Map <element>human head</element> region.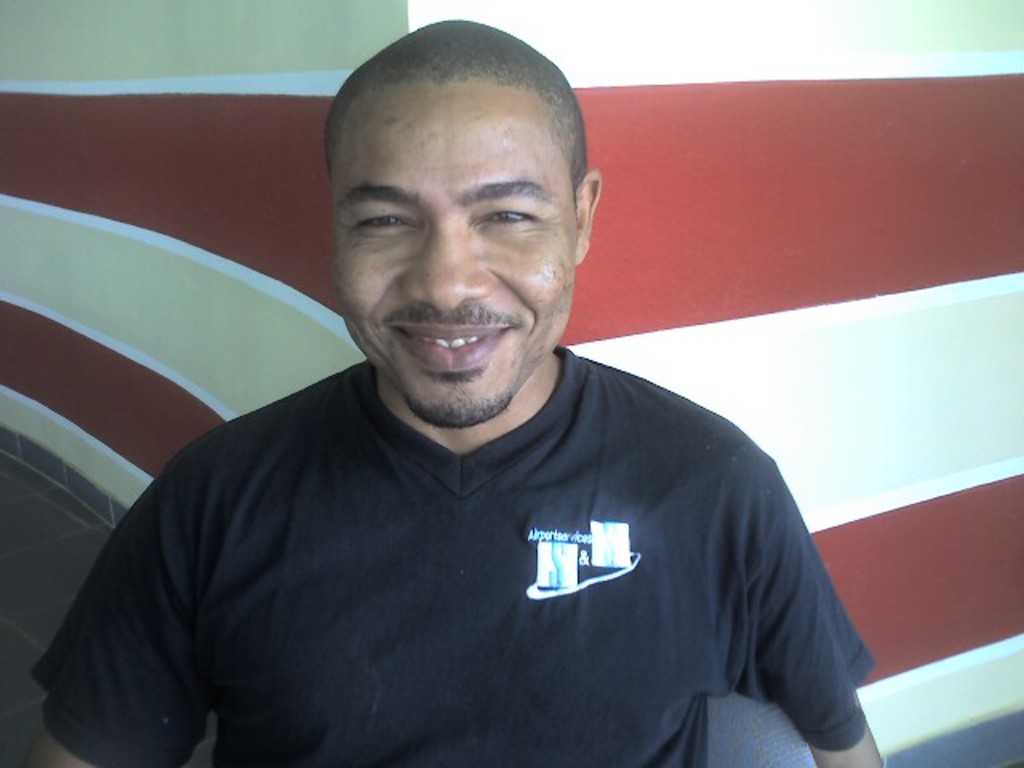
Mapped to crop(326, 8, 597, 342).
